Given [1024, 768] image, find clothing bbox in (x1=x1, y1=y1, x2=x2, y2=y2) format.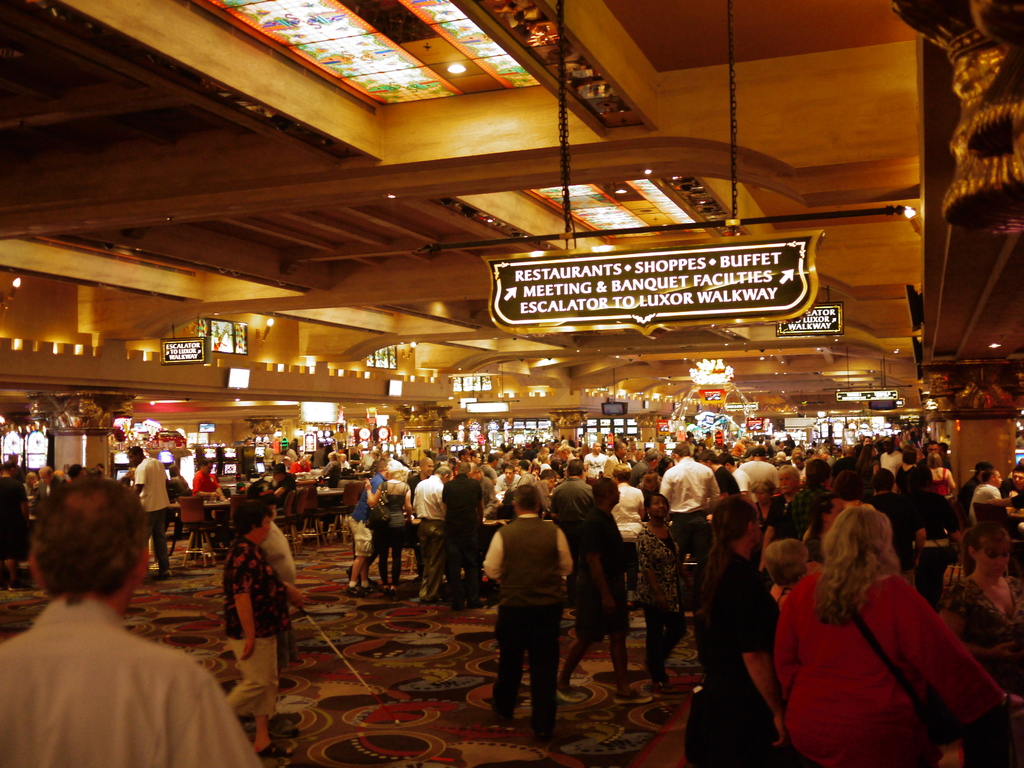
(x1=689, y1=554, x2=788, y2=767).
